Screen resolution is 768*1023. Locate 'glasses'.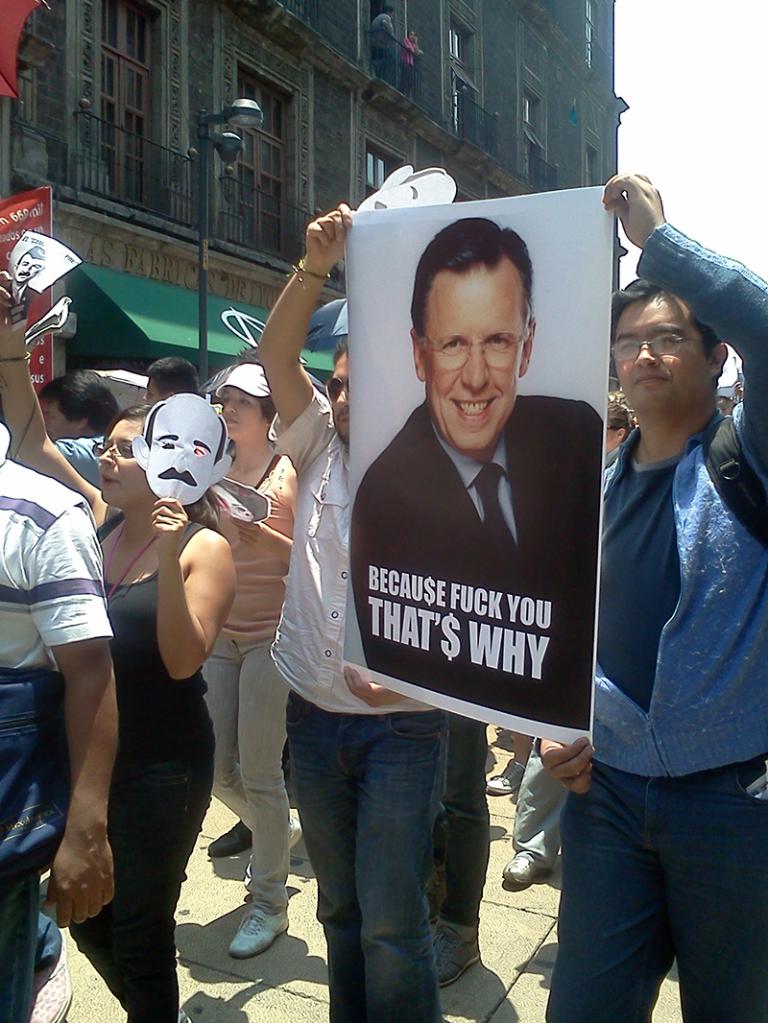
592, 326, 700, 379.
